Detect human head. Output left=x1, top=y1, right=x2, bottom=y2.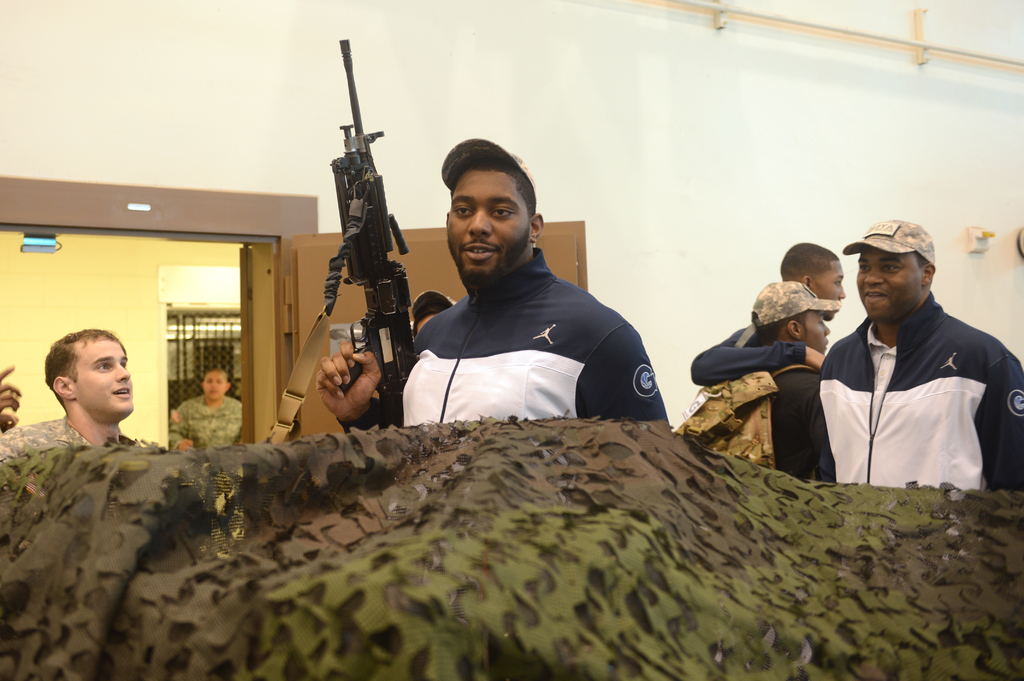
left=45, top=324, right=138, bottom=427.
